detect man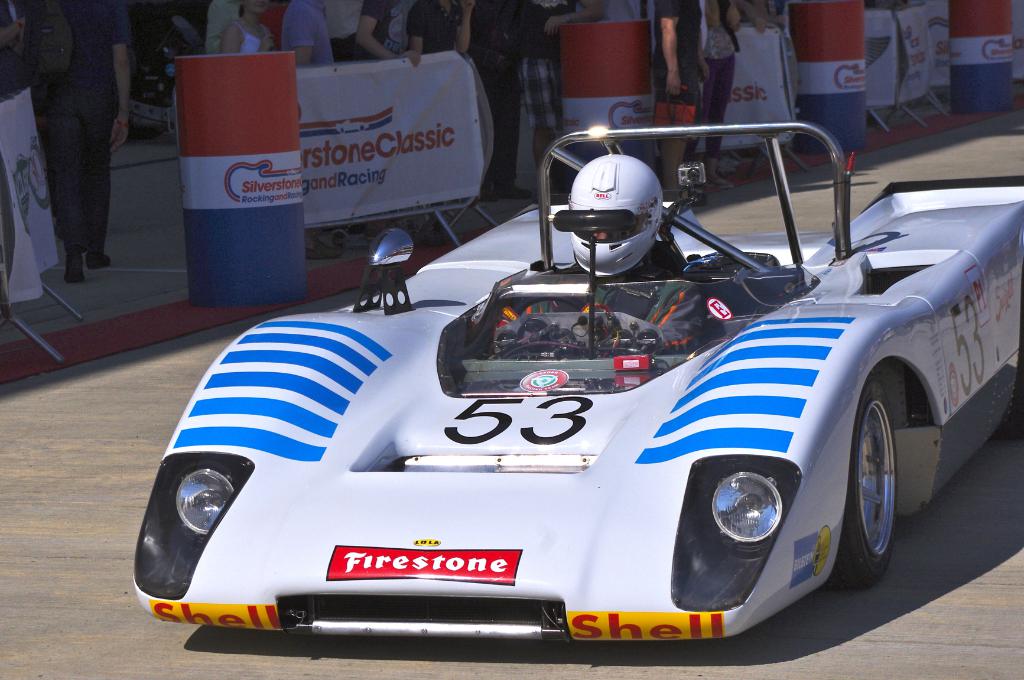
Rect(35, 0, 135, 282)
